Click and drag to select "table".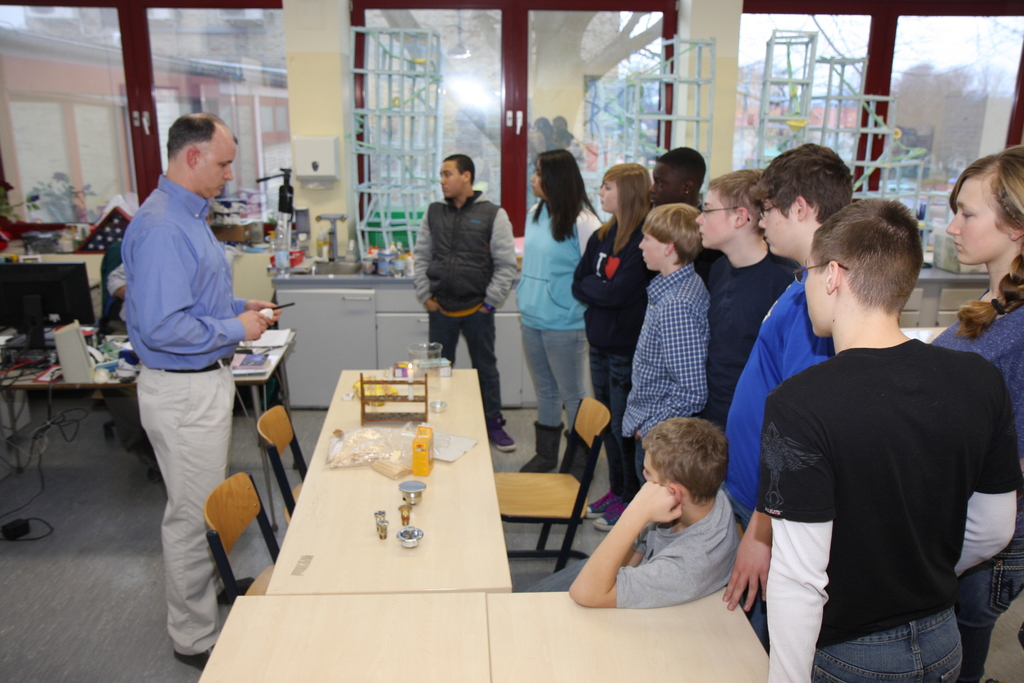
Selection: bbox=[194, 580, 779, 682].
